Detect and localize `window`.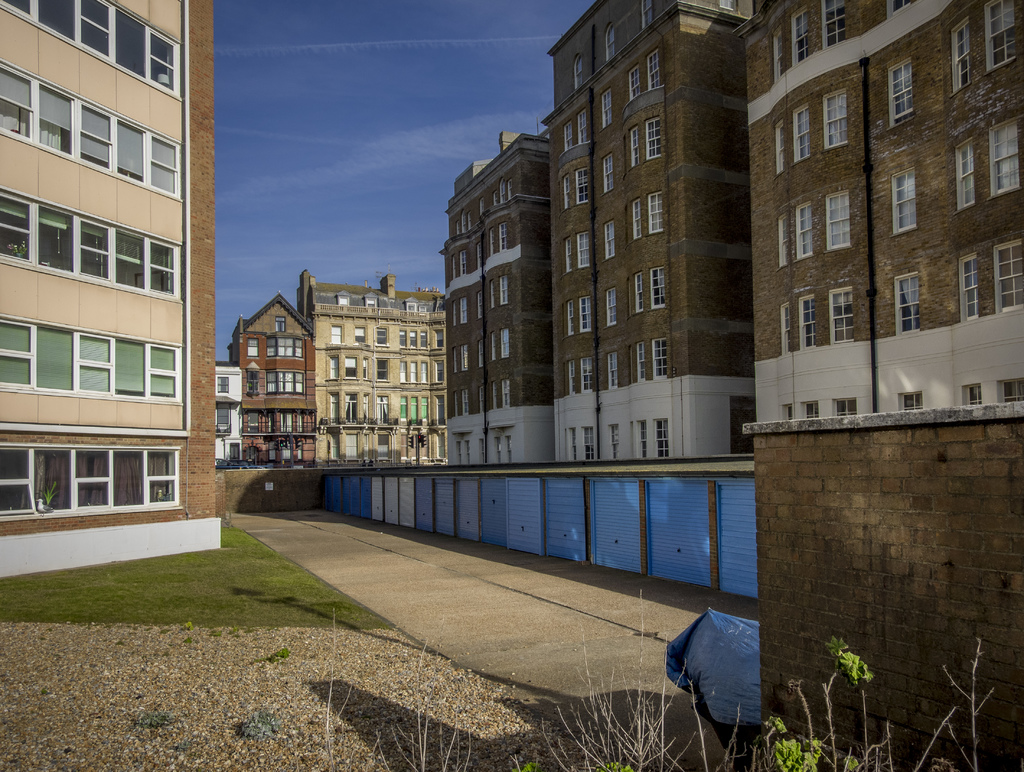
Localized at (left=493, top=282, right=495, bottom=309).
